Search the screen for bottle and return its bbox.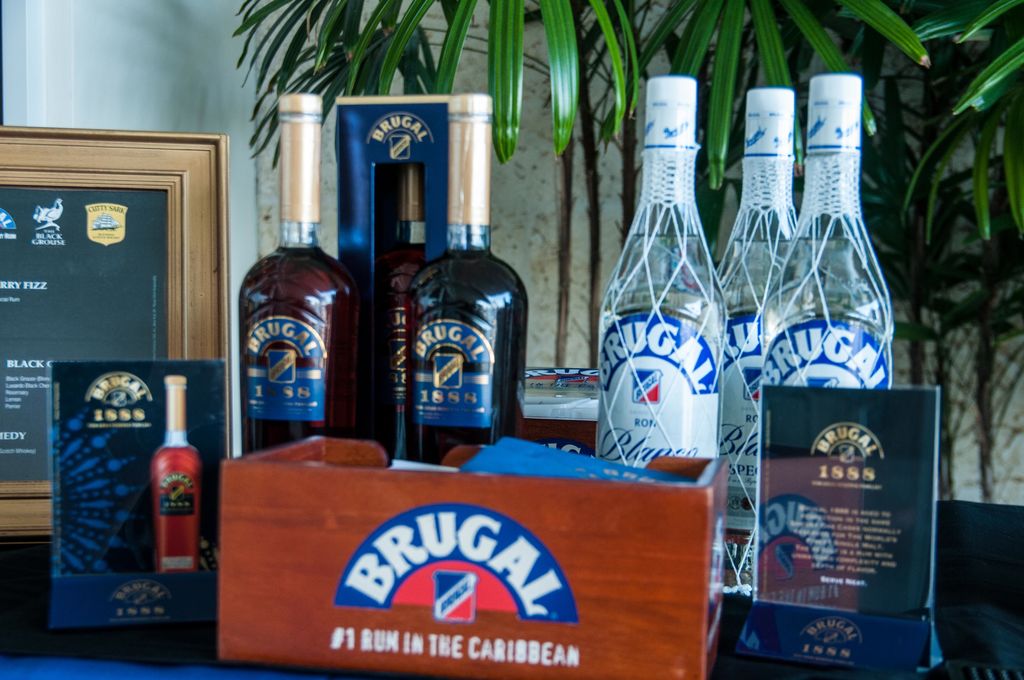
Found: (710,88,807,594).
